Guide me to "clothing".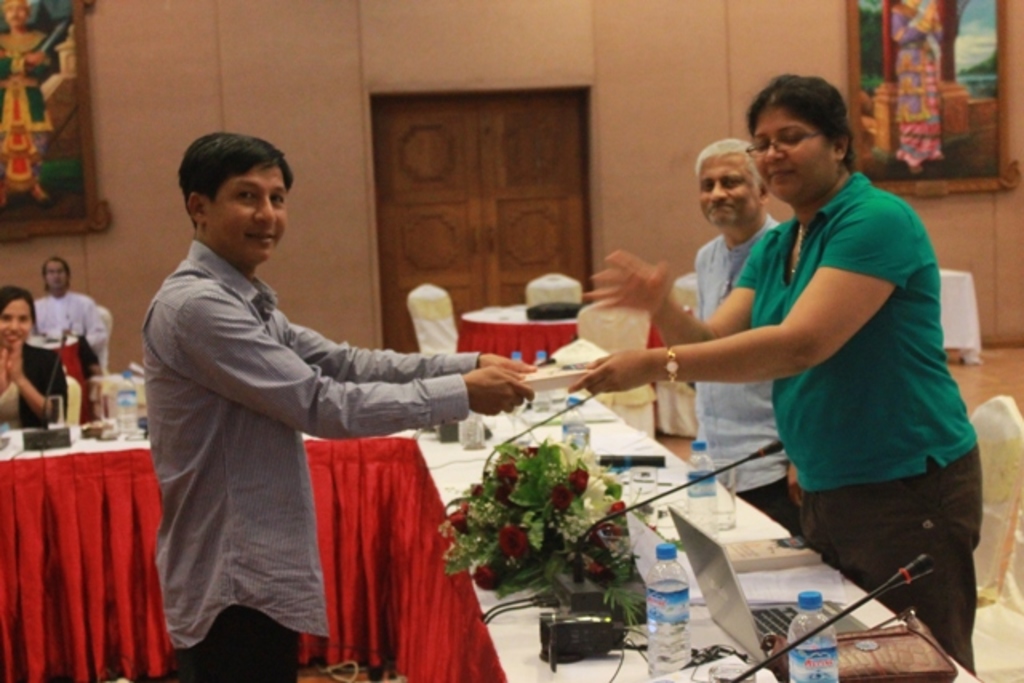
Guidance: region(691, 216, 794, 529).
